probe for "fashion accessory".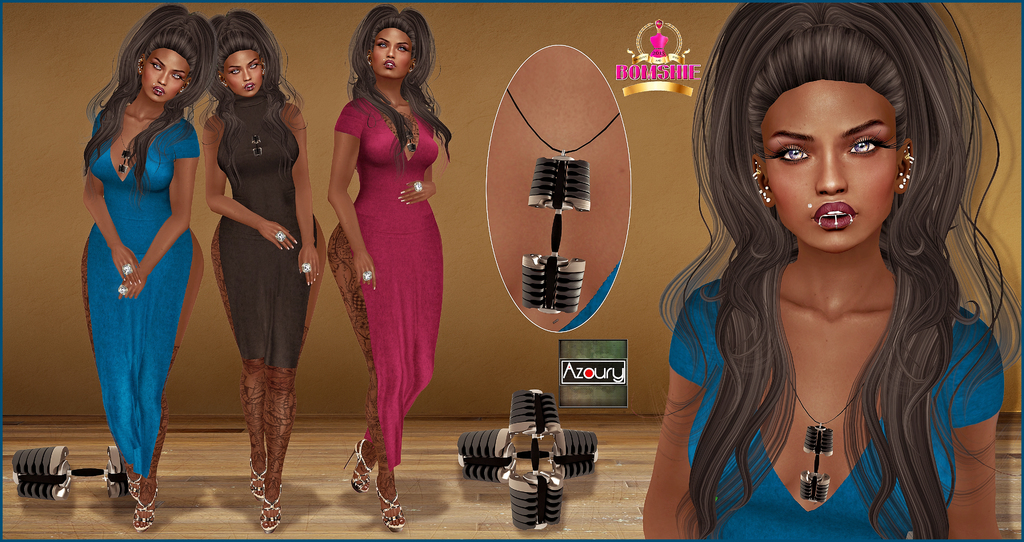
Probe result: bbox(371, 106, 422, 153).
